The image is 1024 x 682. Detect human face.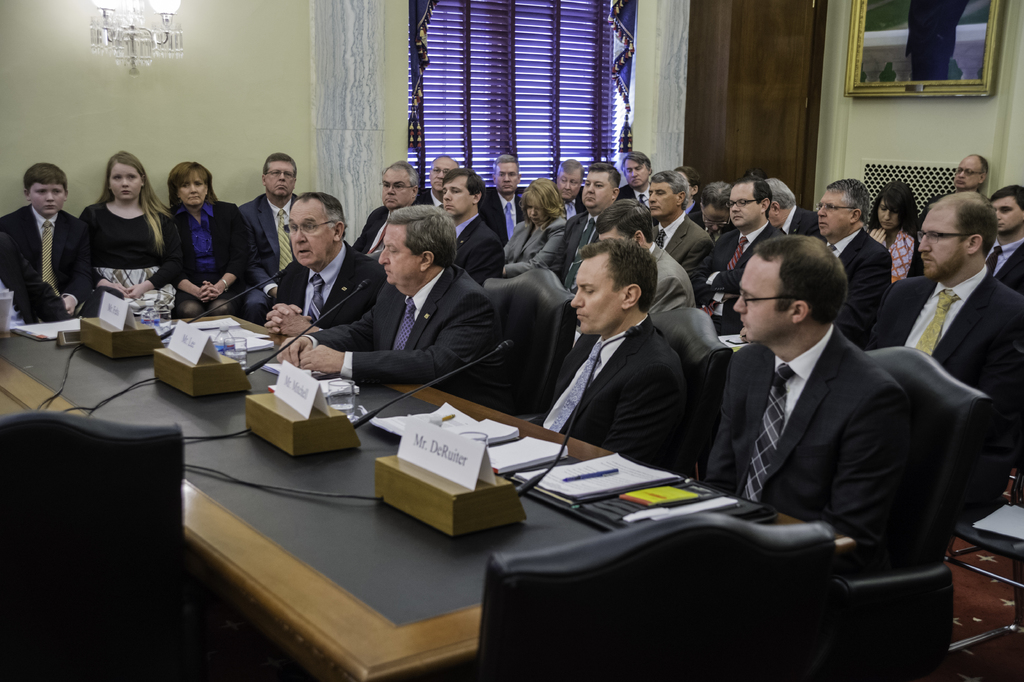
Detection: {"x1": 286, "y1": 199, "x2": 331, "y2": 267}.
